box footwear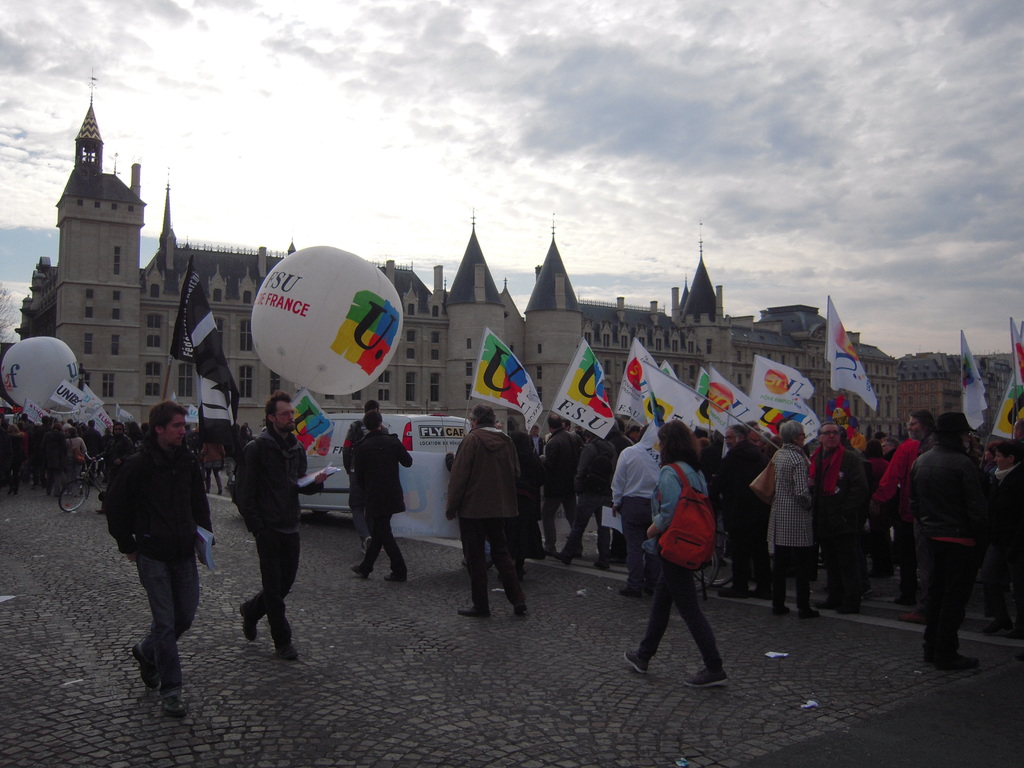
bbox(513, 607, 525, 616)
